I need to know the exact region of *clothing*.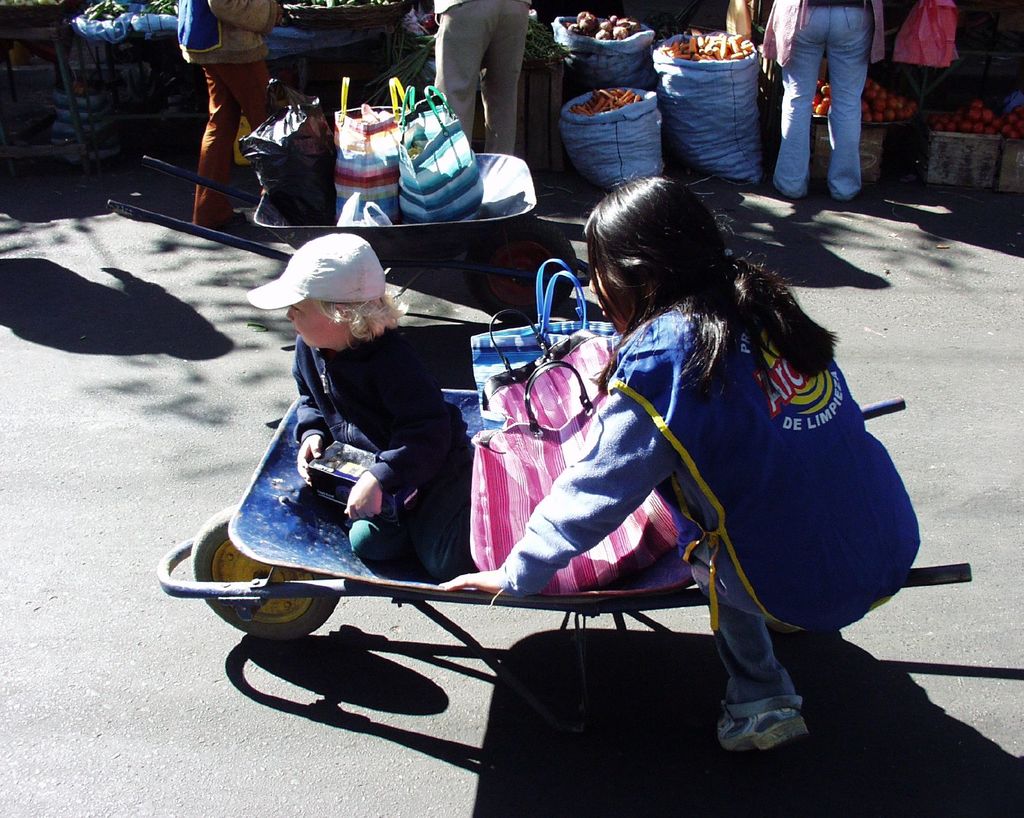
Region: [left=433, top=0, right=531, bottom=157].
